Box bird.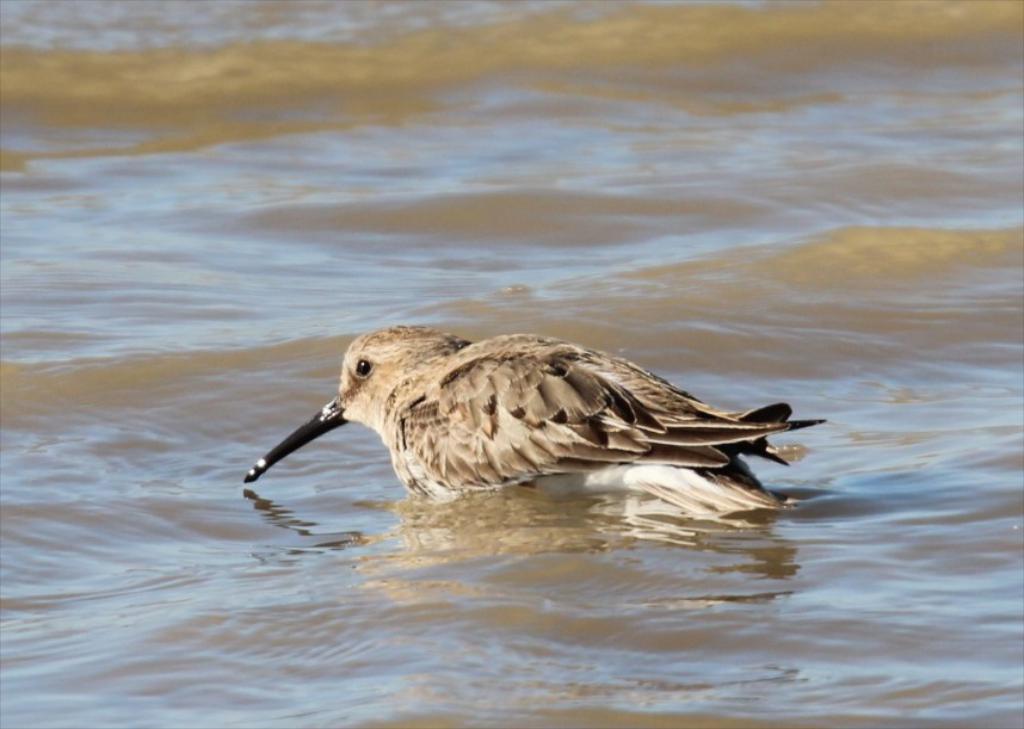
BBox(239, 316, 820, 540).
